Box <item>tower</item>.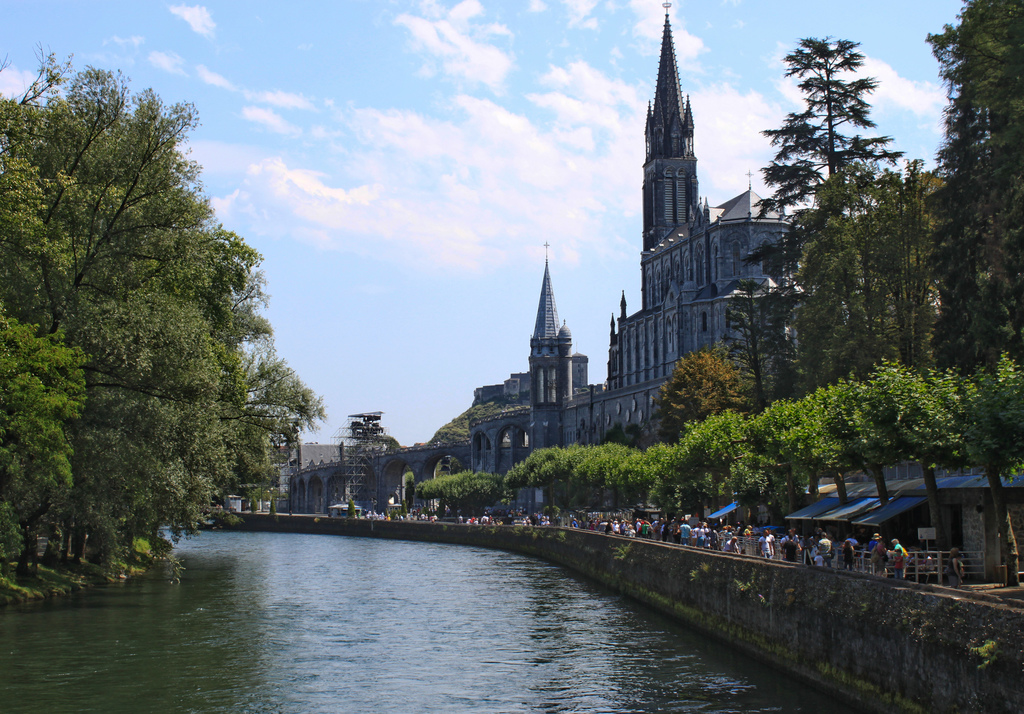
BBox(593, 0, 803, 446).
